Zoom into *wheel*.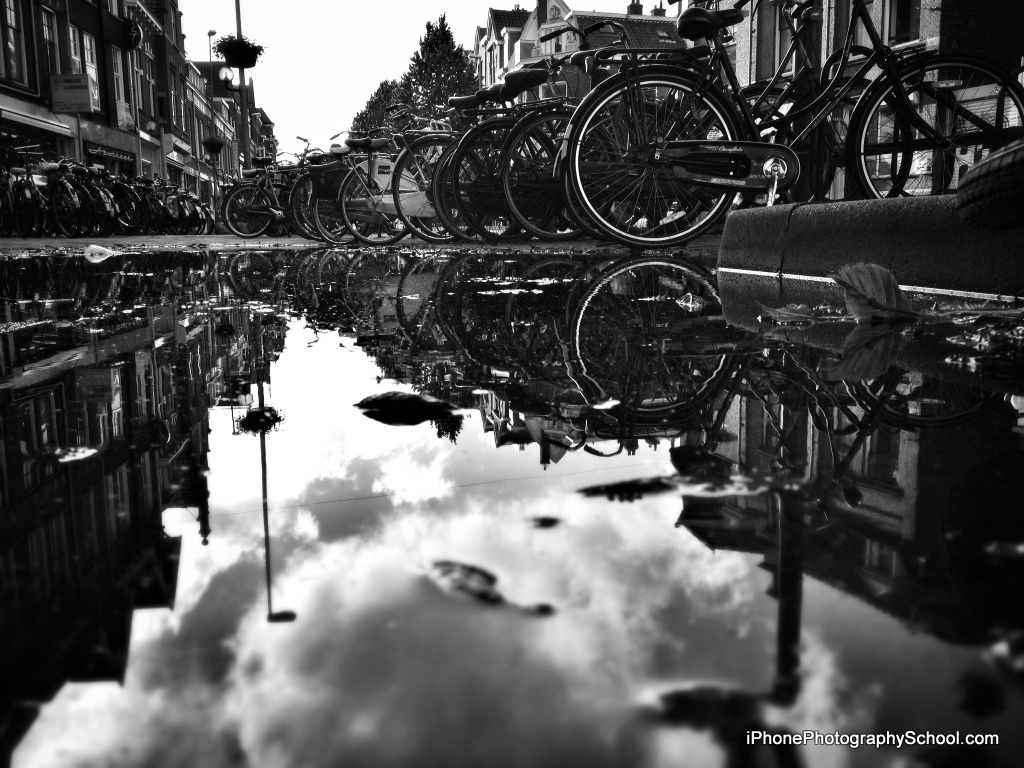
Zoom target: 333:158:414:245.
